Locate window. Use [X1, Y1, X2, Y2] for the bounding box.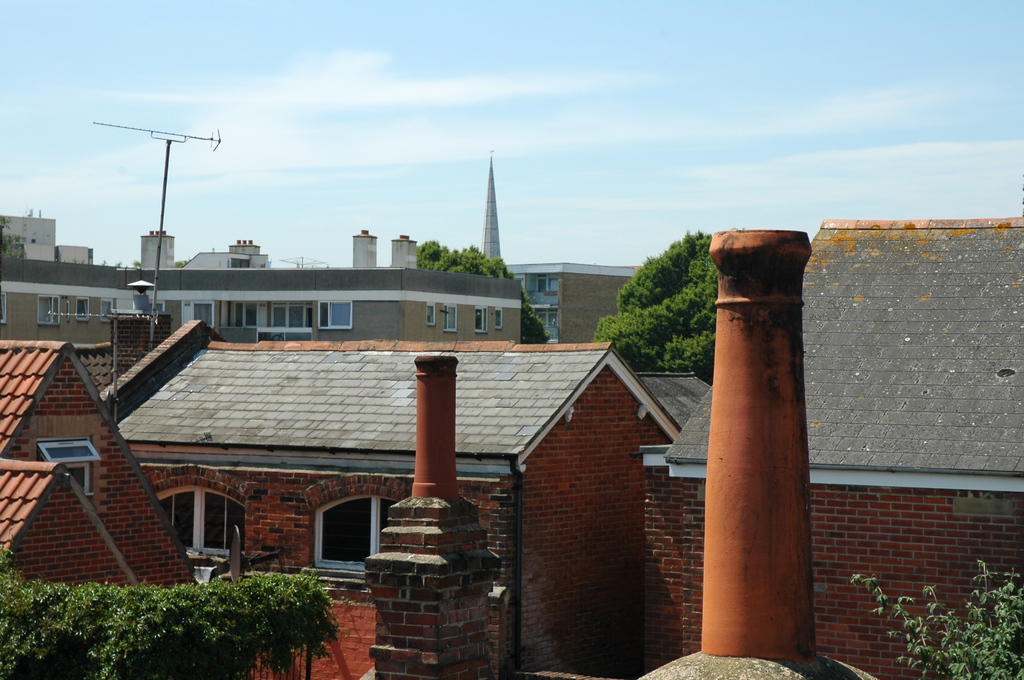
[538, 311, 559, 332].
